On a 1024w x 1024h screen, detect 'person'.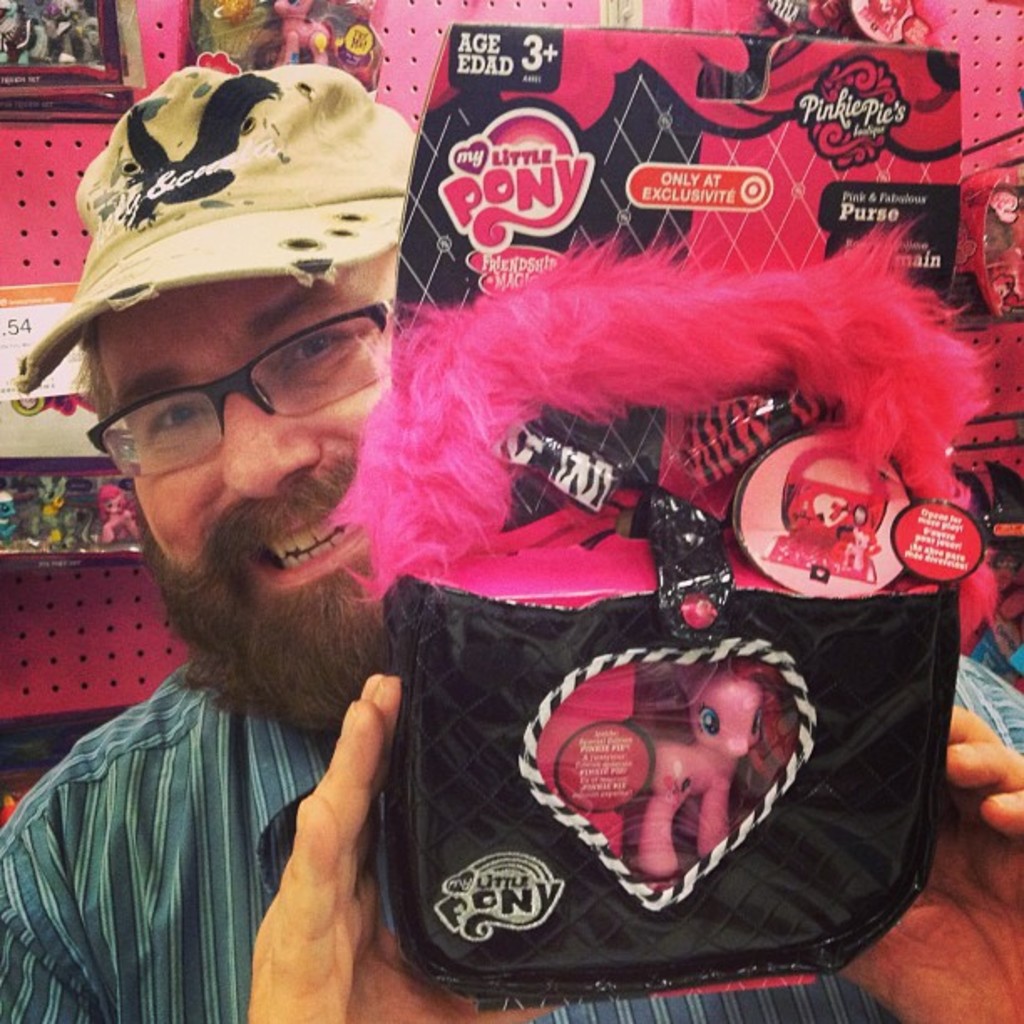
<region>0, 49, 1022, 1022</region>.
